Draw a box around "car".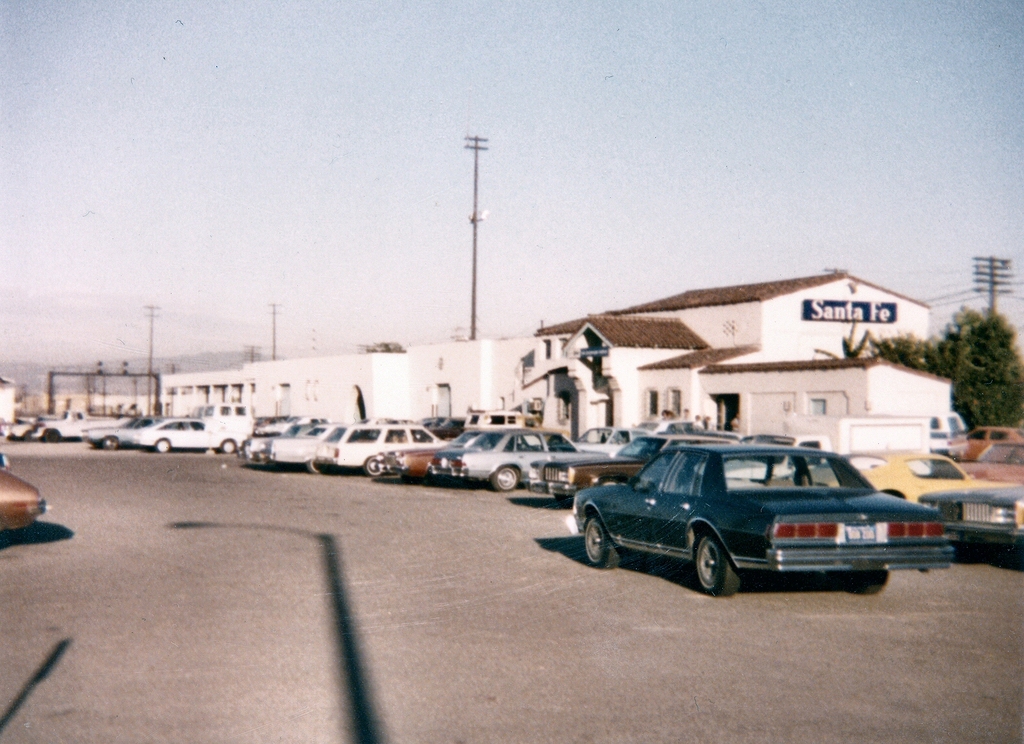
(x1=812, y1=448, x2=1023, y2=508).
